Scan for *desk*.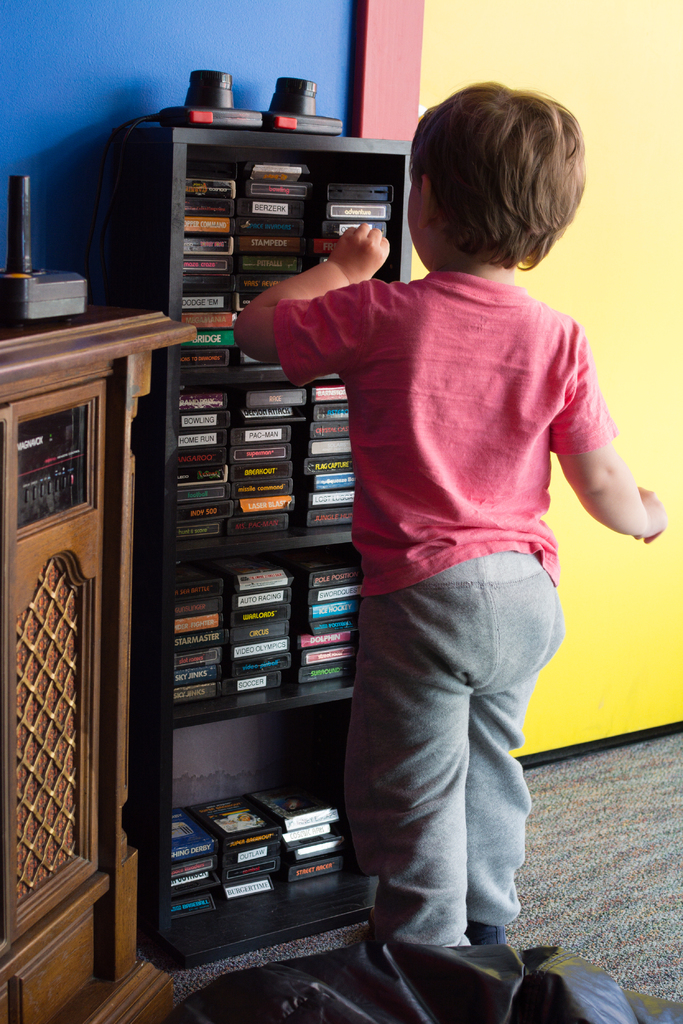
Scan result: Rect(128, 215, 619, 1023).
